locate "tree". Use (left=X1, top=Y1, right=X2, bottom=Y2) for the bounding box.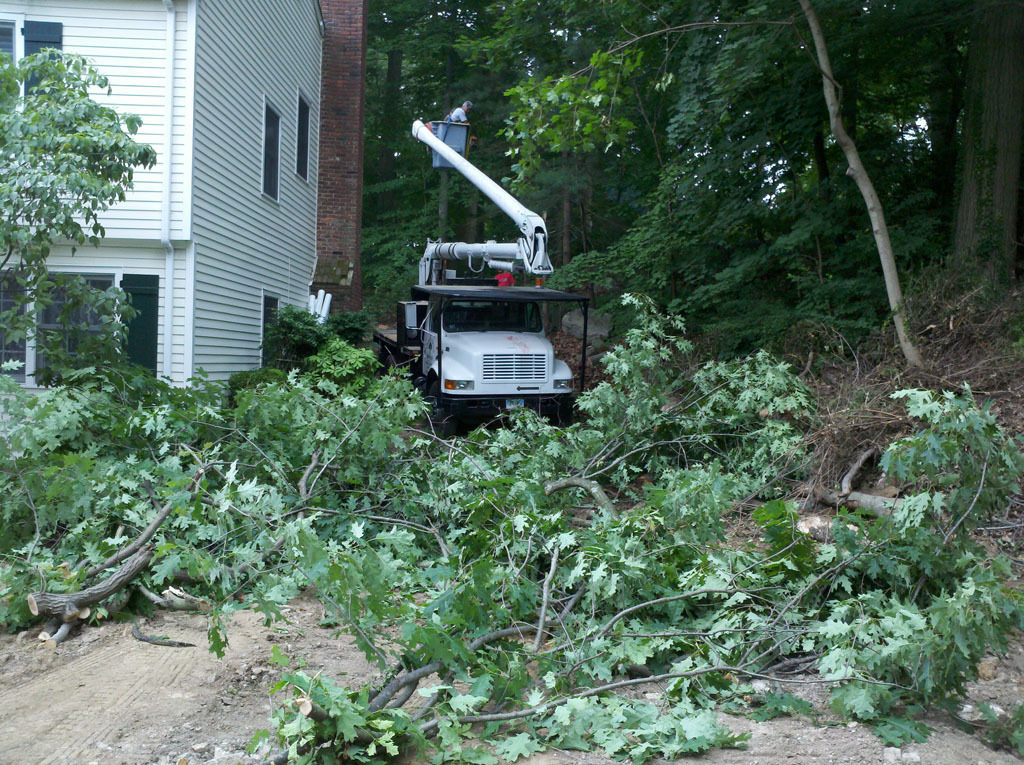
(left=0, top=38, right=169, bottom=383).
